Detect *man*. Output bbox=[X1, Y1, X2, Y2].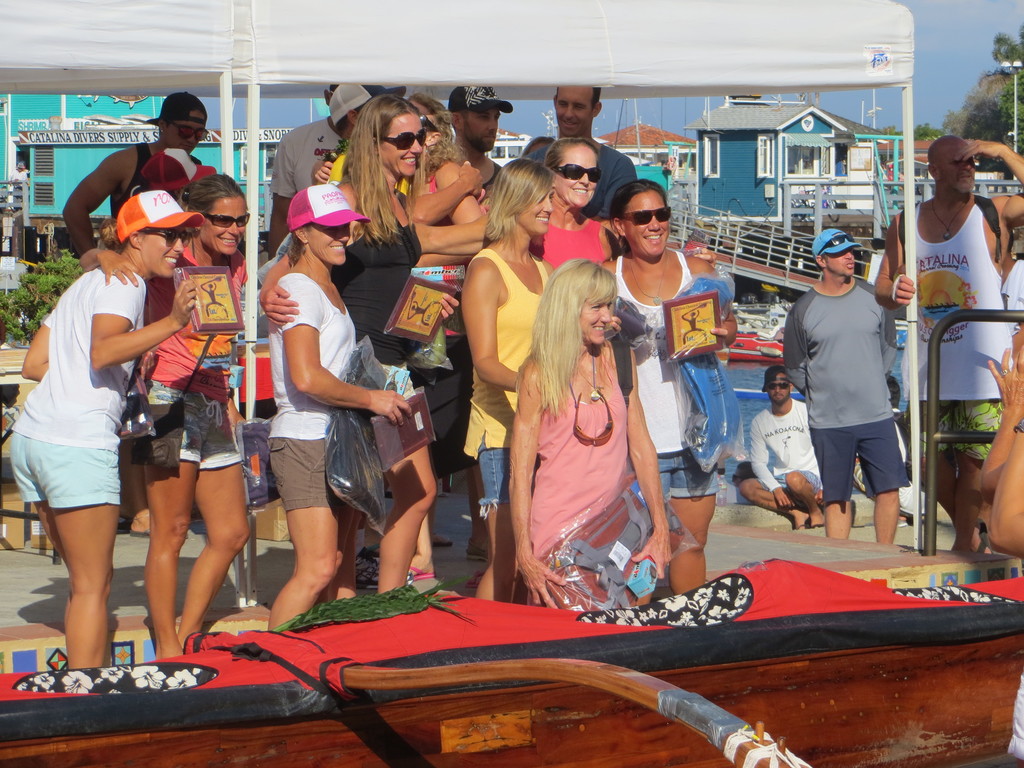
bbox=[432, 84, 504, 561].
